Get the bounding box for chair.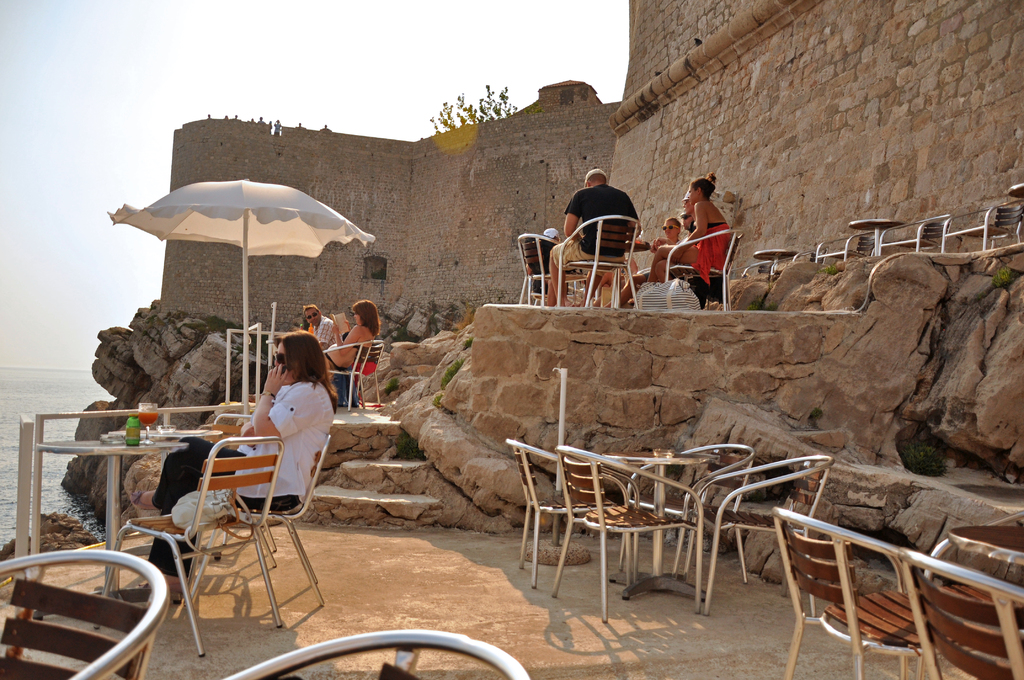
detection(514, 228, 593, 303).
